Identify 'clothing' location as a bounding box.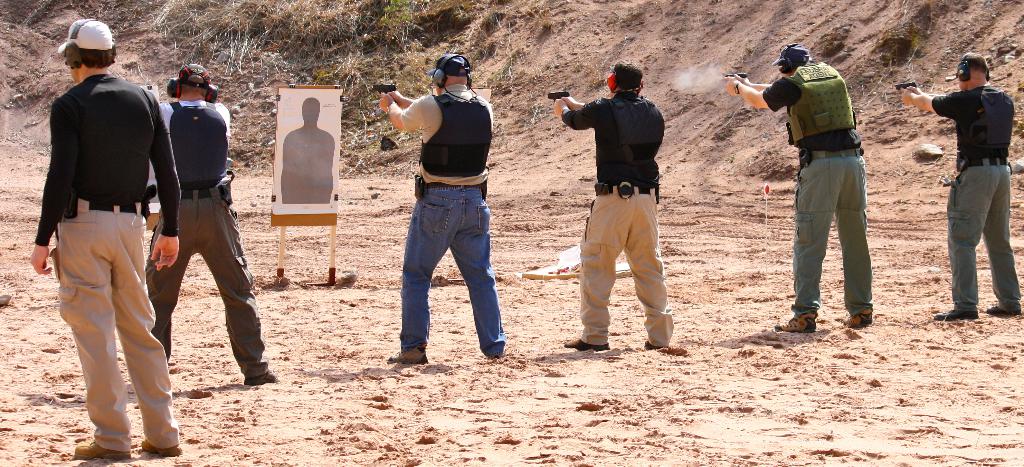
[402, 83, 504, 354].
